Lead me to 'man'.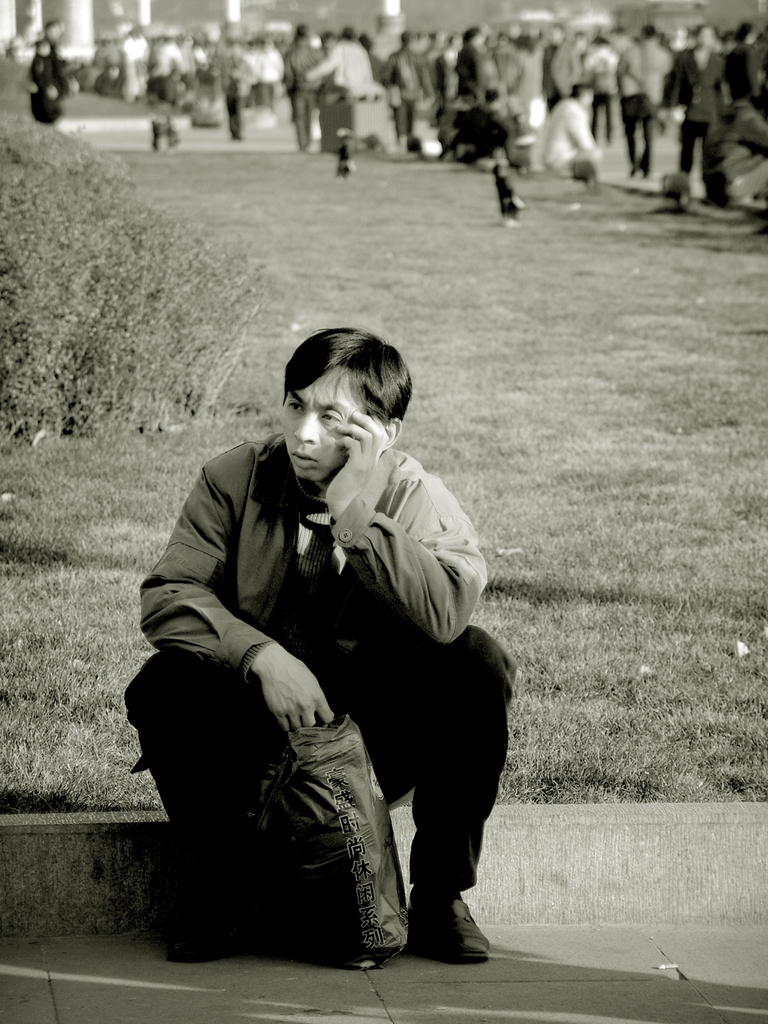
Lead to (x1=140, y1=309, x2=522, y2=949).
